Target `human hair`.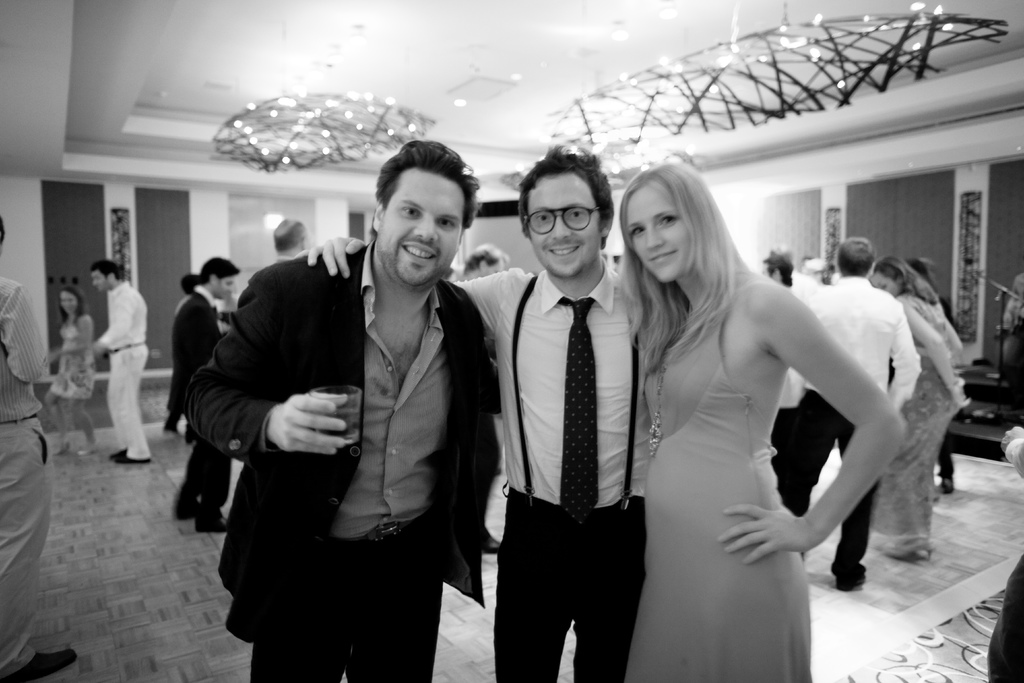
Target region: bbox(872, 254, 935, 306).
